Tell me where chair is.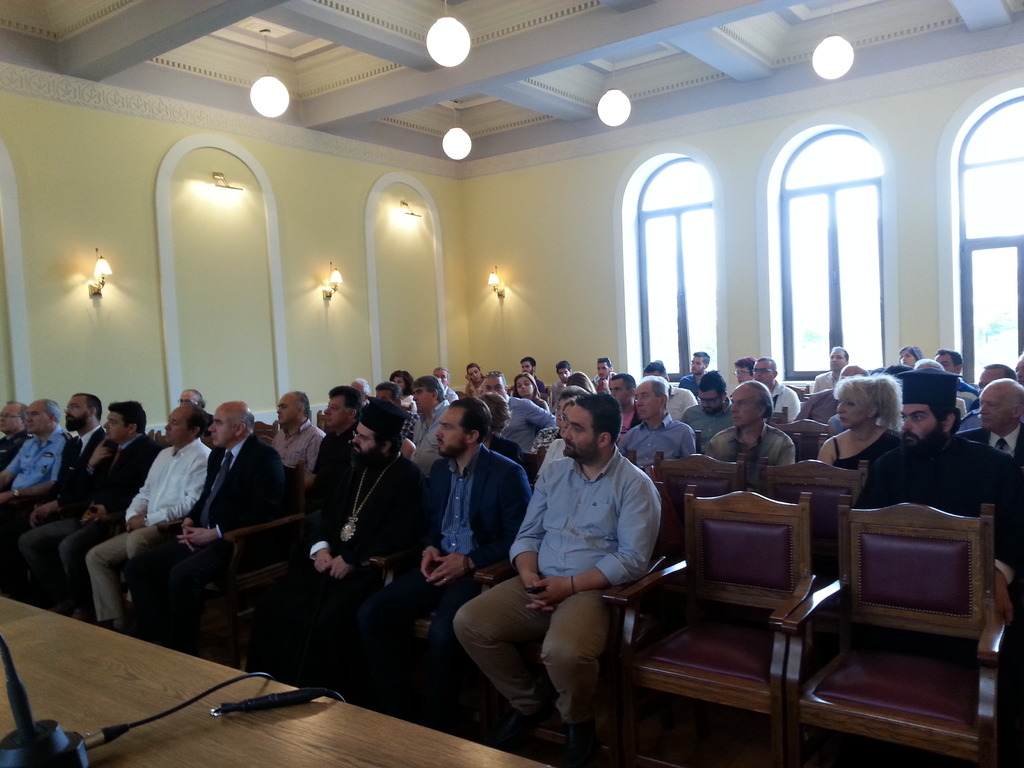
chair is at BBox(619, 485, 816, 767).
